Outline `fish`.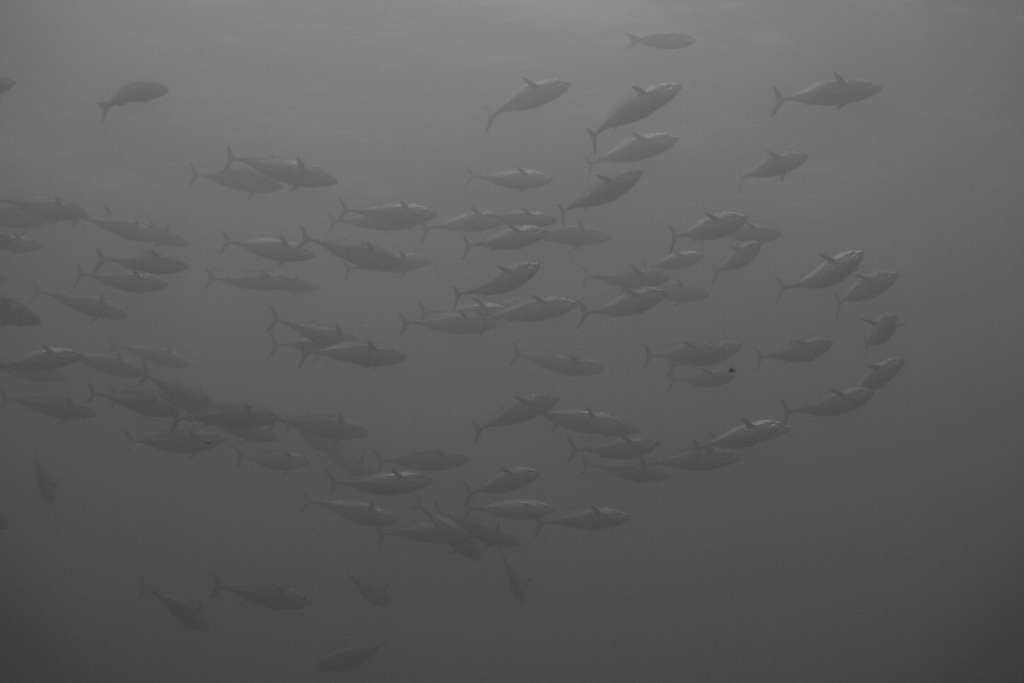
Outline: bbox=[740, 219, 778, 241].
